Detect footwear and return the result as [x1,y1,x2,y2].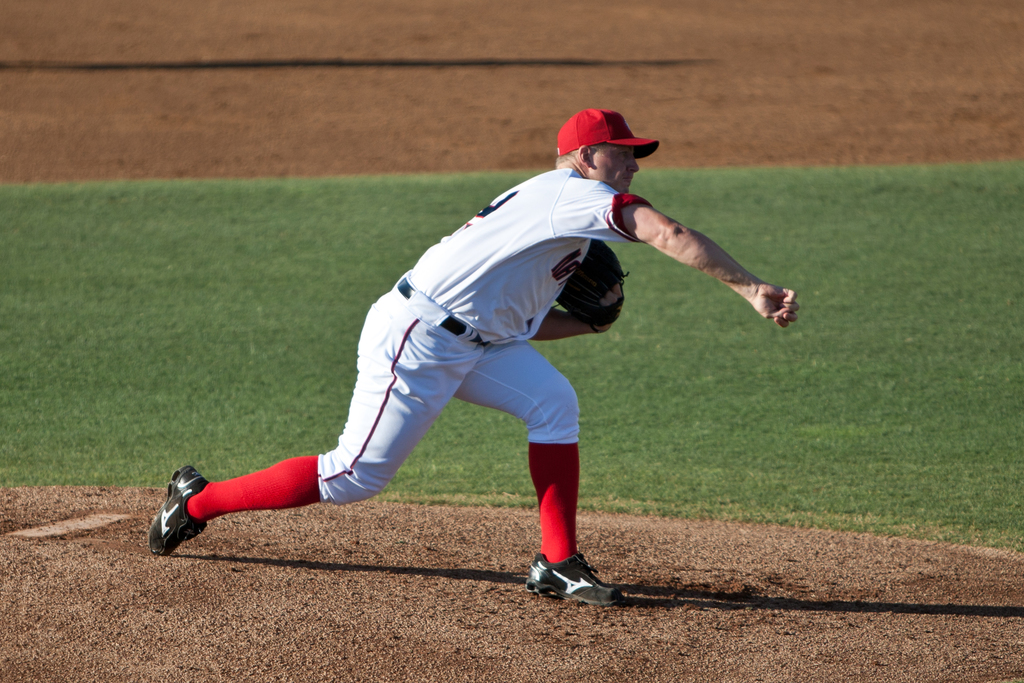
[528,548,625,611].
